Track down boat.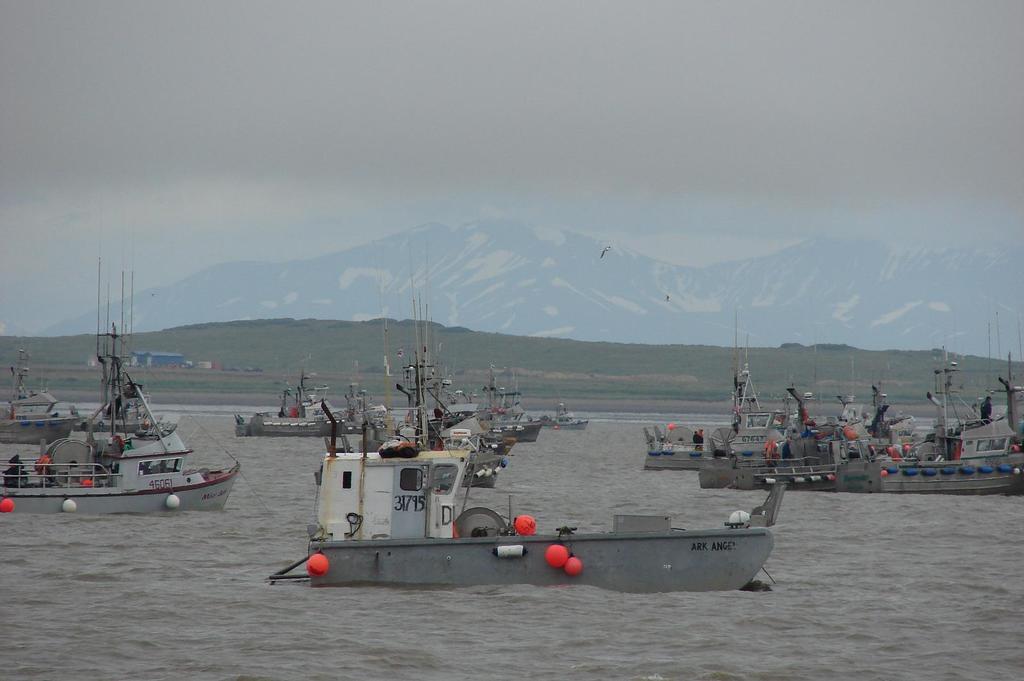
Tracked to region(779, 358, 1023, 502).
